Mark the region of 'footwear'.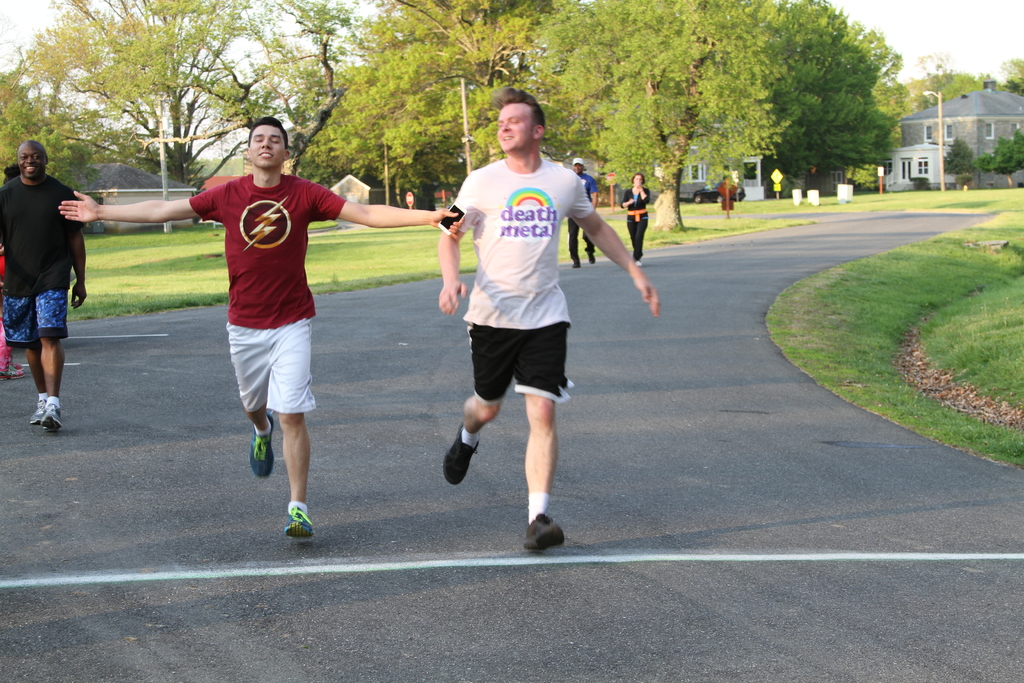
Region: 636:261:642:265.
